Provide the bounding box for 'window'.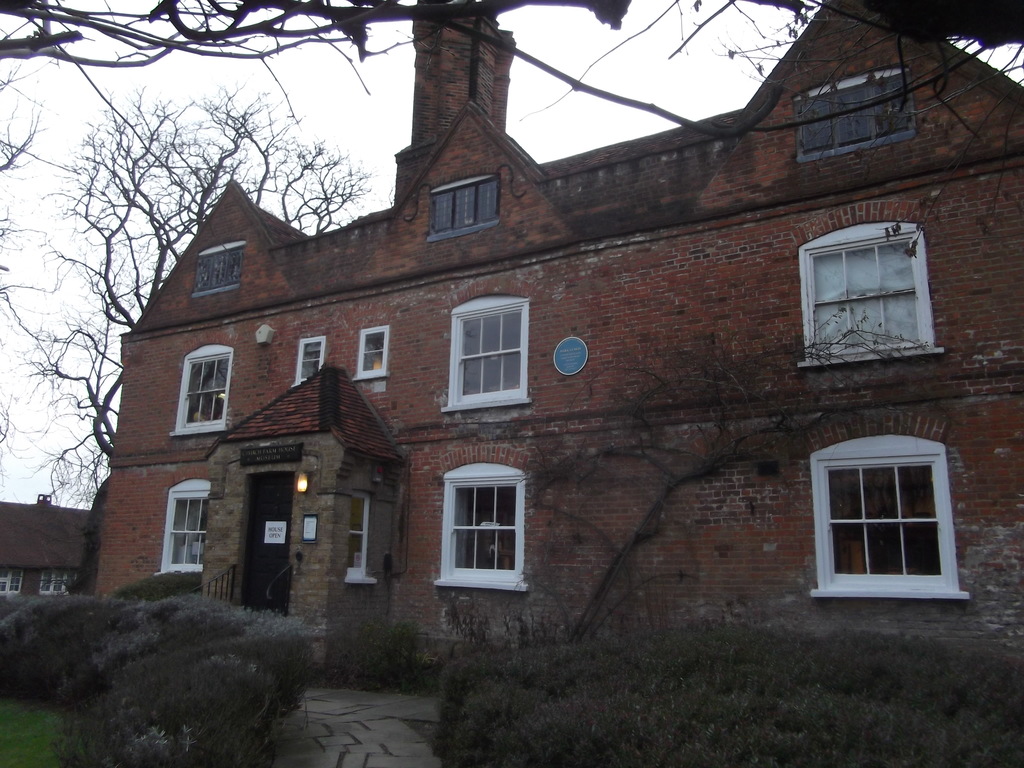
292, 339, 324, 386.
